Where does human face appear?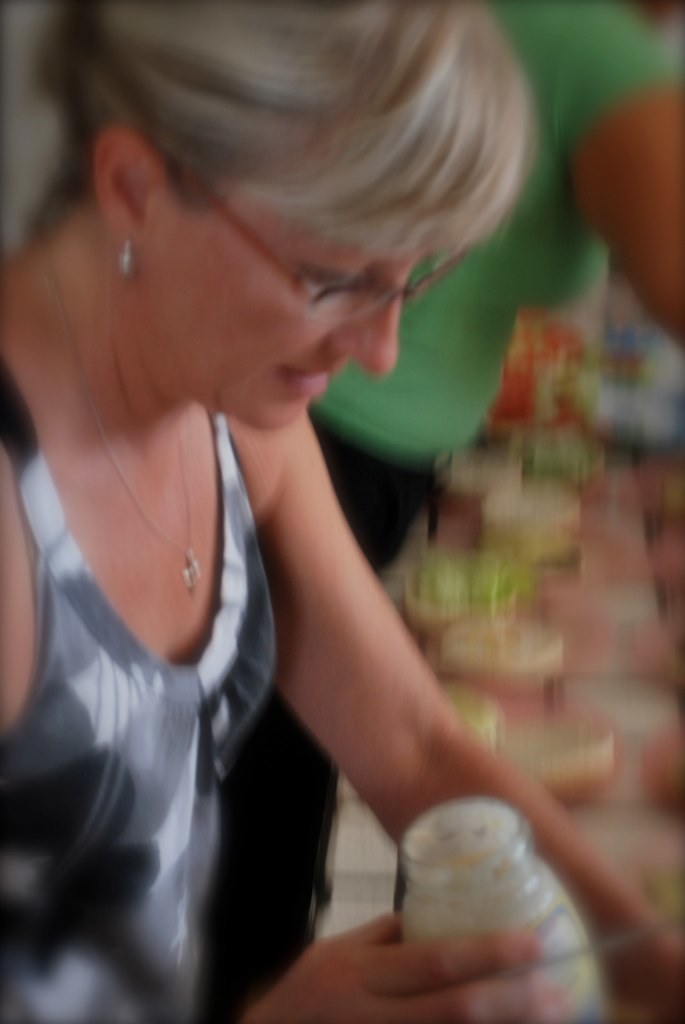
Appears at box(142, 189, 426, 430).
